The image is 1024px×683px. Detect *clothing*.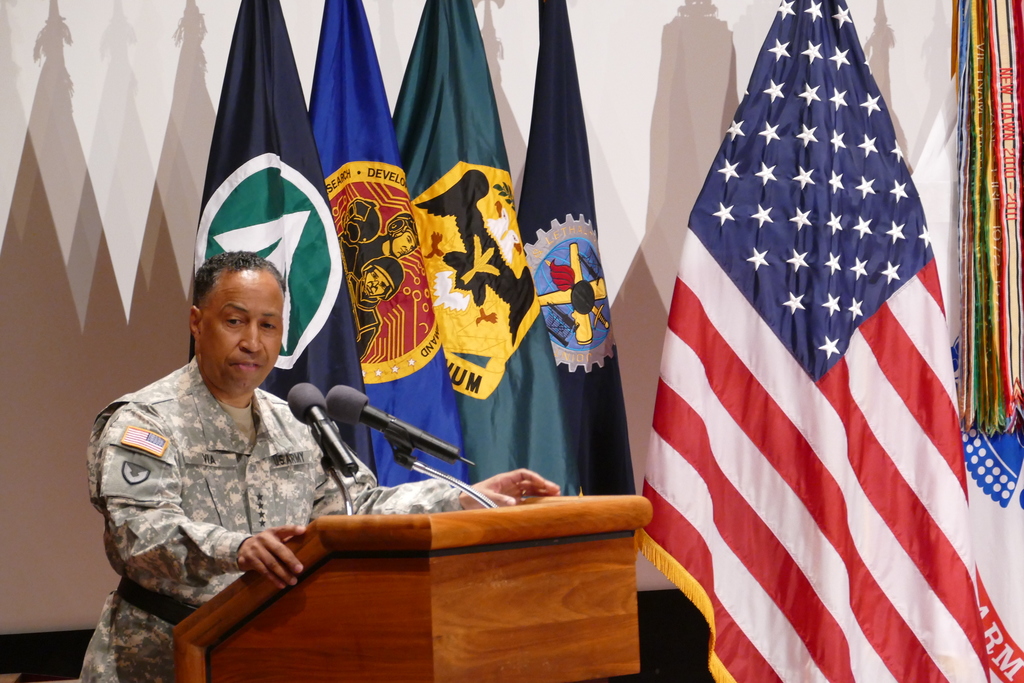
Detection: (x1=104, y1=333, x2=476, y2=643).
